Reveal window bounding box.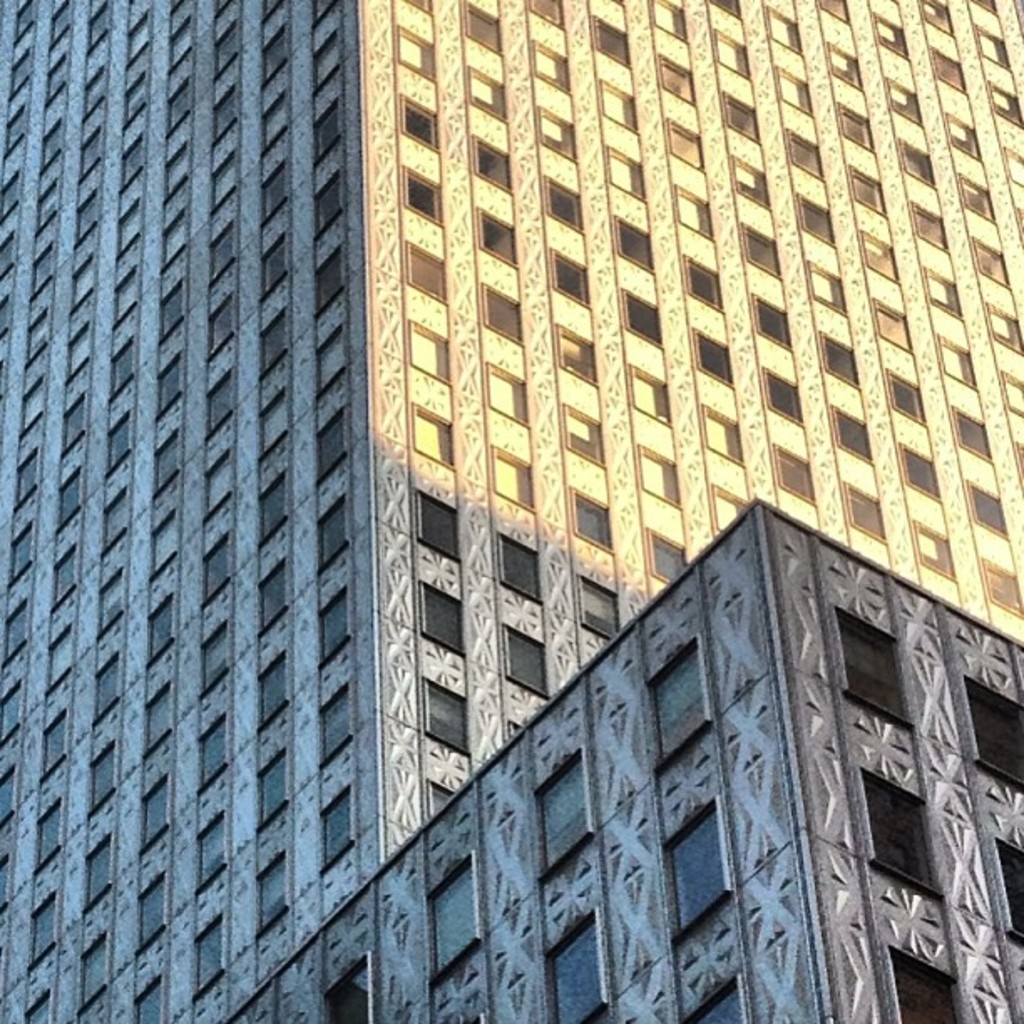
Revealed: [left=644, top=527, right=681, bottom=584].
